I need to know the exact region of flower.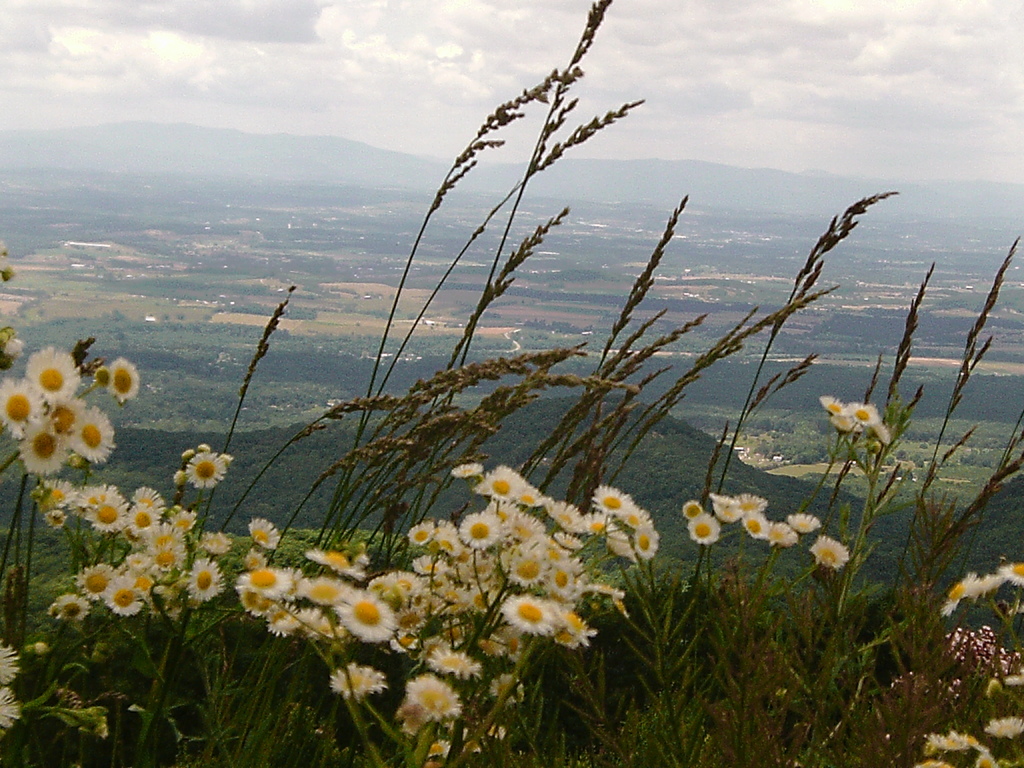
Region: [x1=22, y1=346, x2=80, y2=410].
